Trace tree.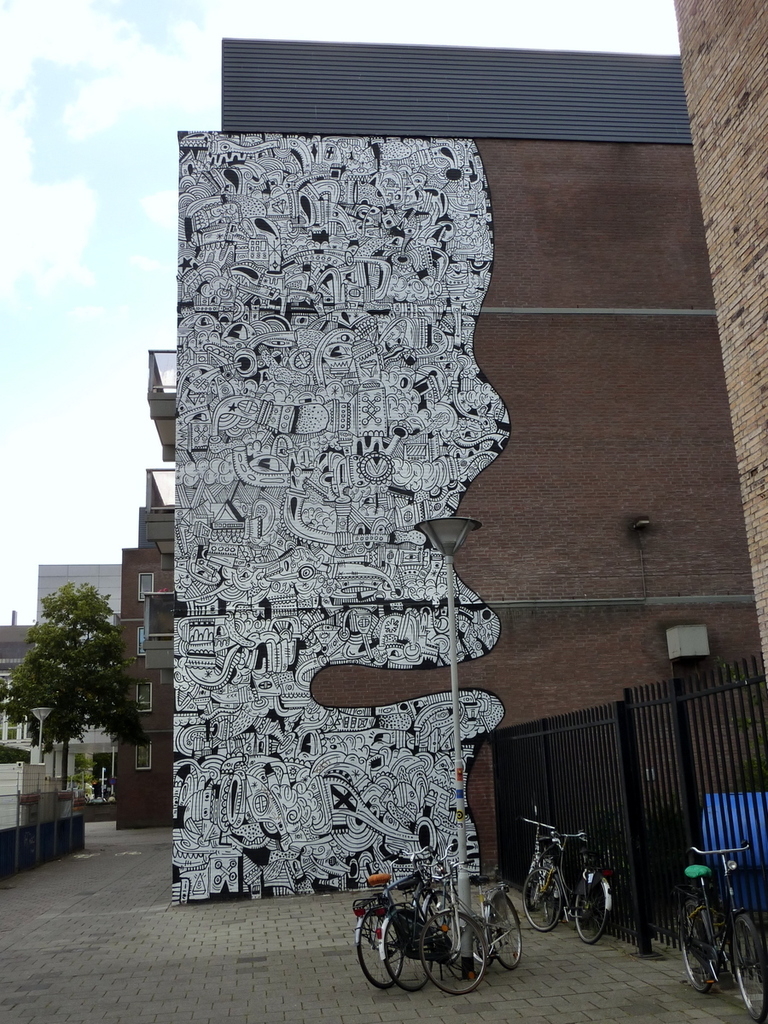
Traced to x1=38 y1=509 x2=164 y2=800.
